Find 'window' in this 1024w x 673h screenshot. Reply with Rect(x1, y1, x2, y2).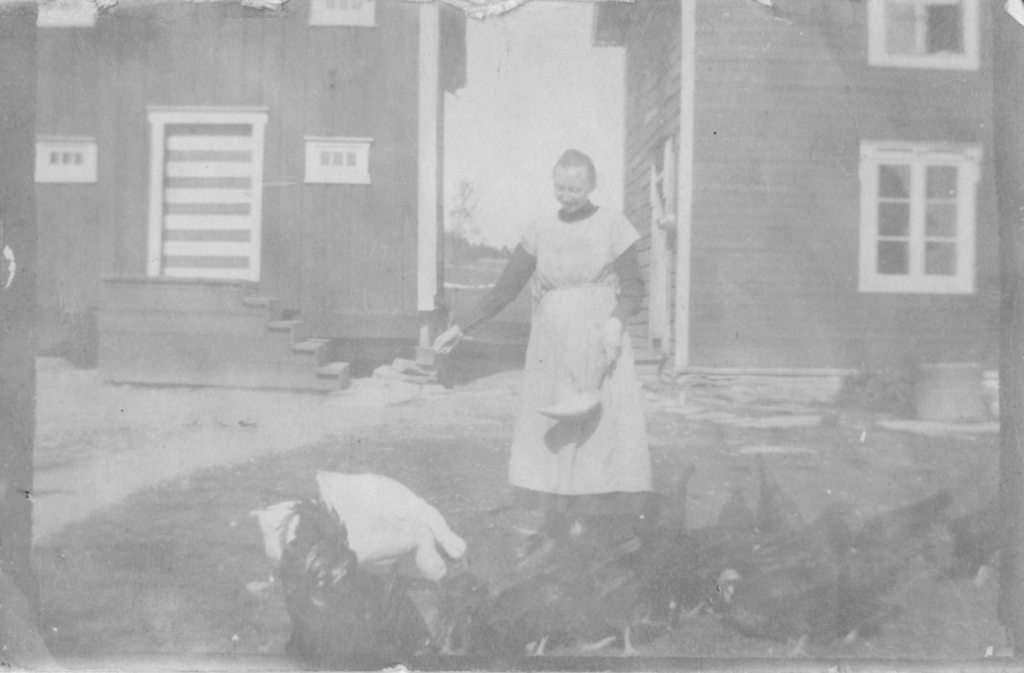
Rect(33, 142, 94, 182).
